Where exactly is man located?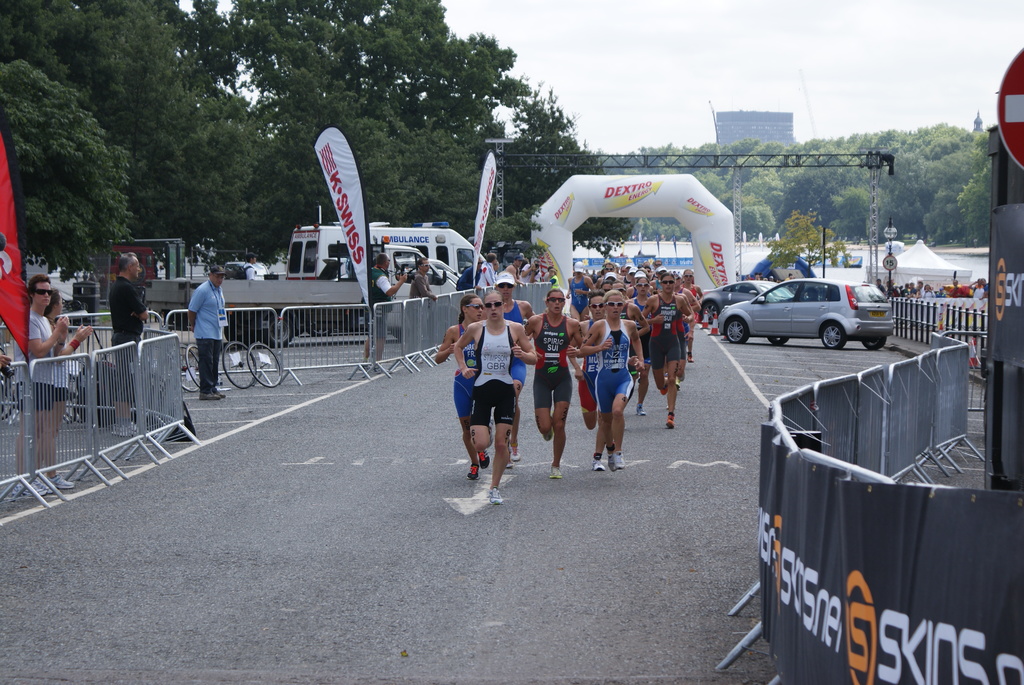
Its bounding box is <region>10, 274, 69, 497</region>.
